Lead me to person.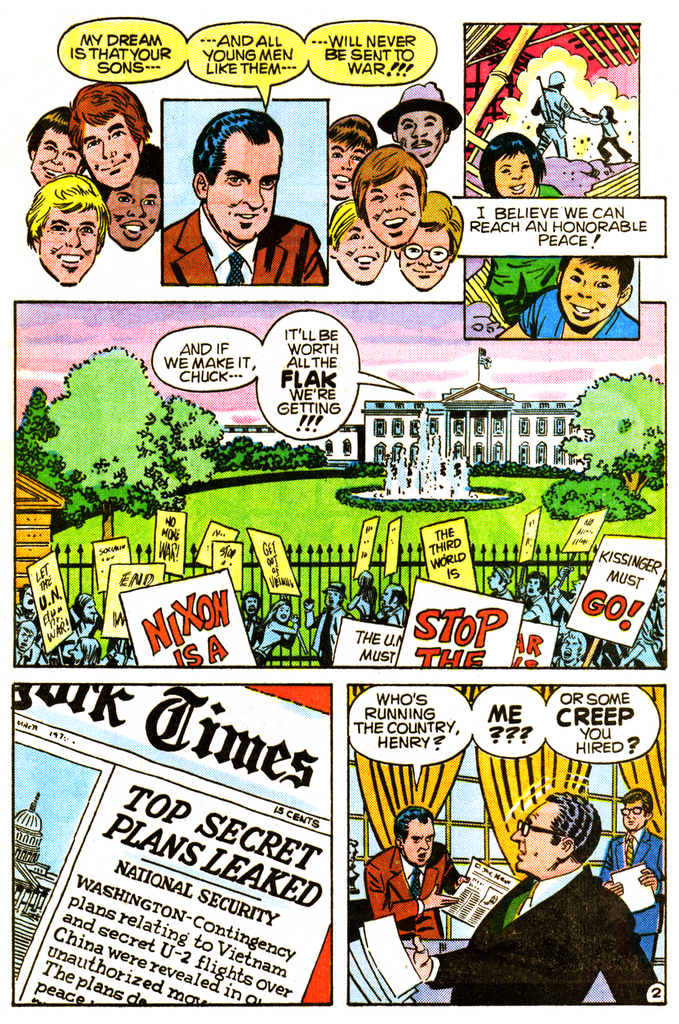
Lead to [x1=28, y1=171, x2=110, y2=292].
